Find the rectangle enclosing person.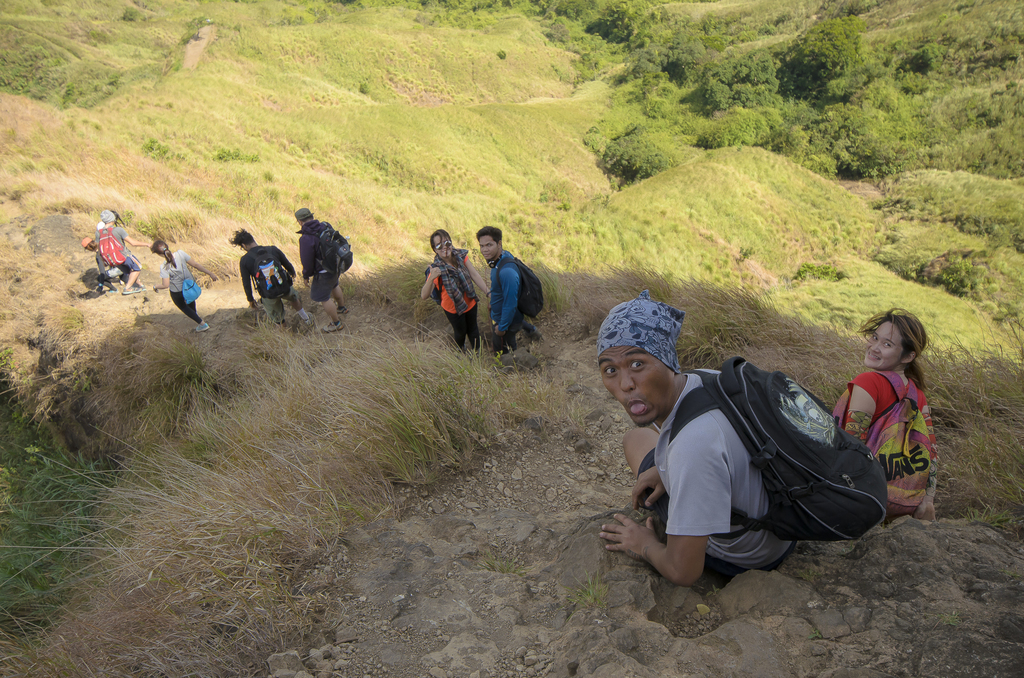
[822,309,938,524].
